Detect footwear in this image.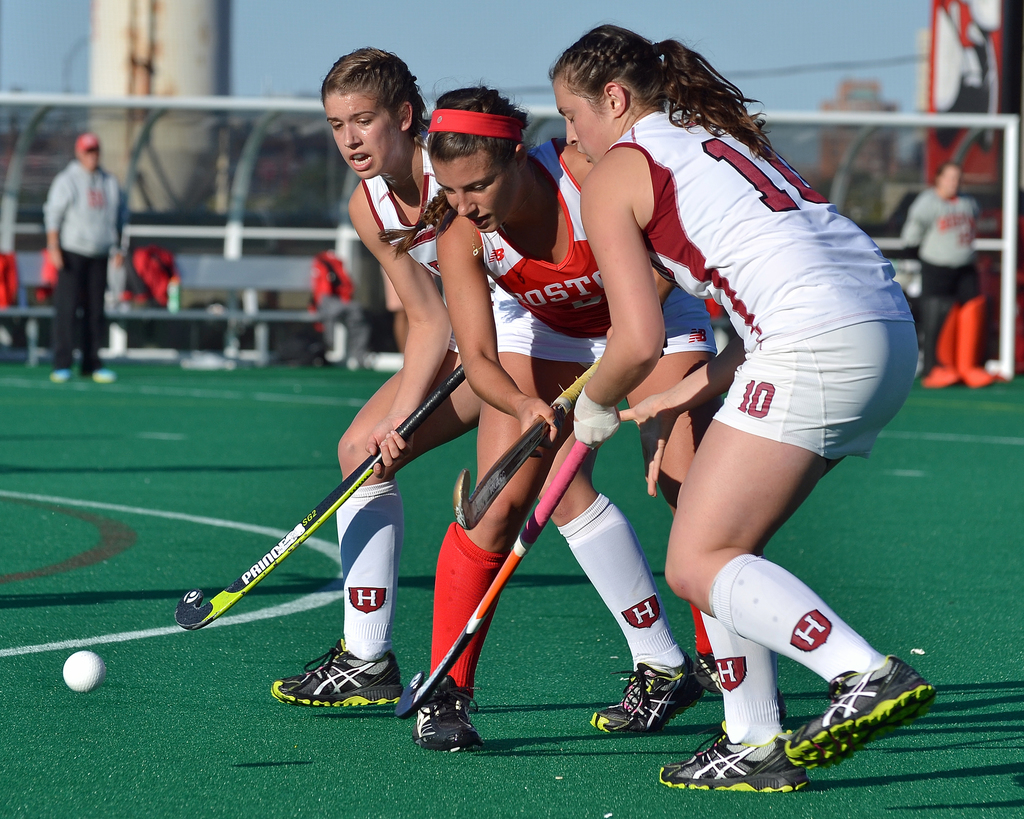
Detection: bbox(413, 680, 486, 758).
